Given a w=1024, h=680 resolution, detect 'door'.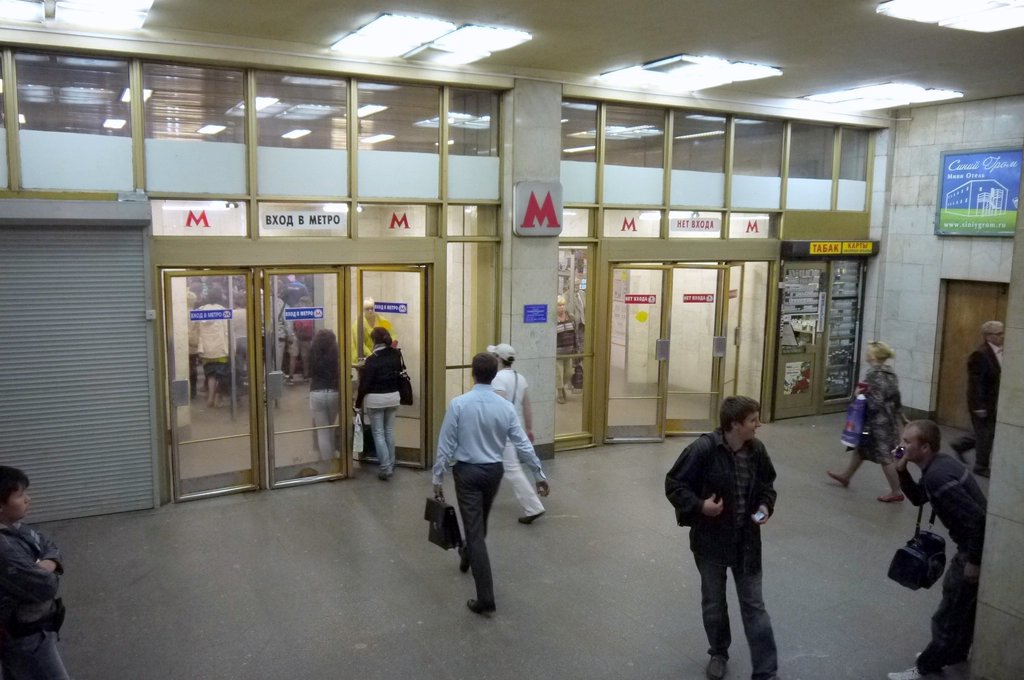
[left=152, top=228, right=429, bottom=497].
